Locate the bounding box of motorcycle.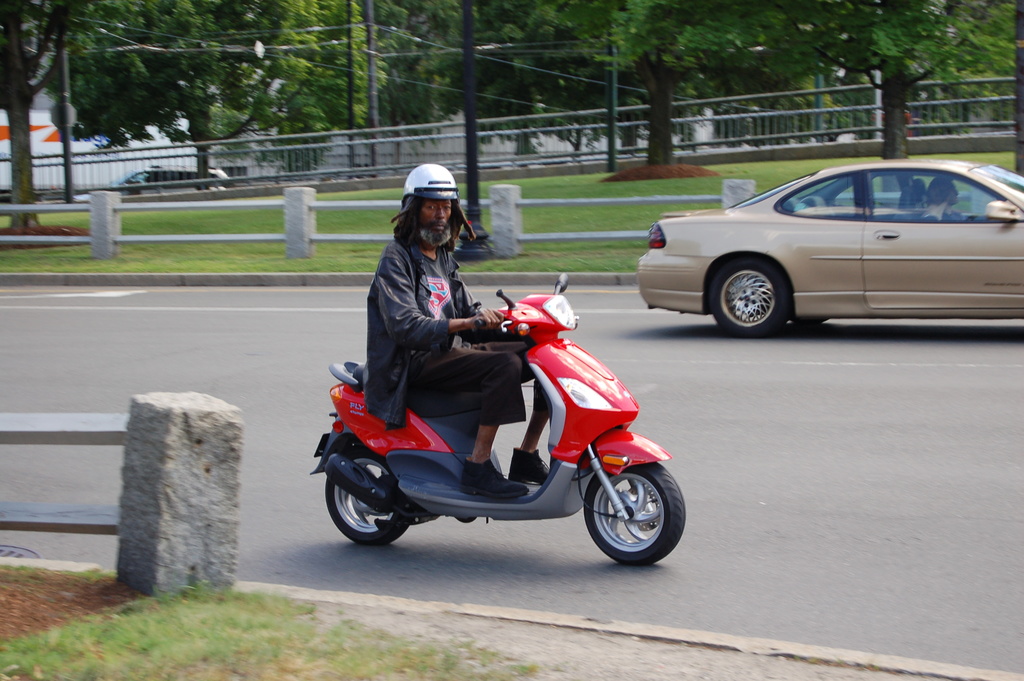
Bounding box: <region>287, 291, 706, 572</region>.
